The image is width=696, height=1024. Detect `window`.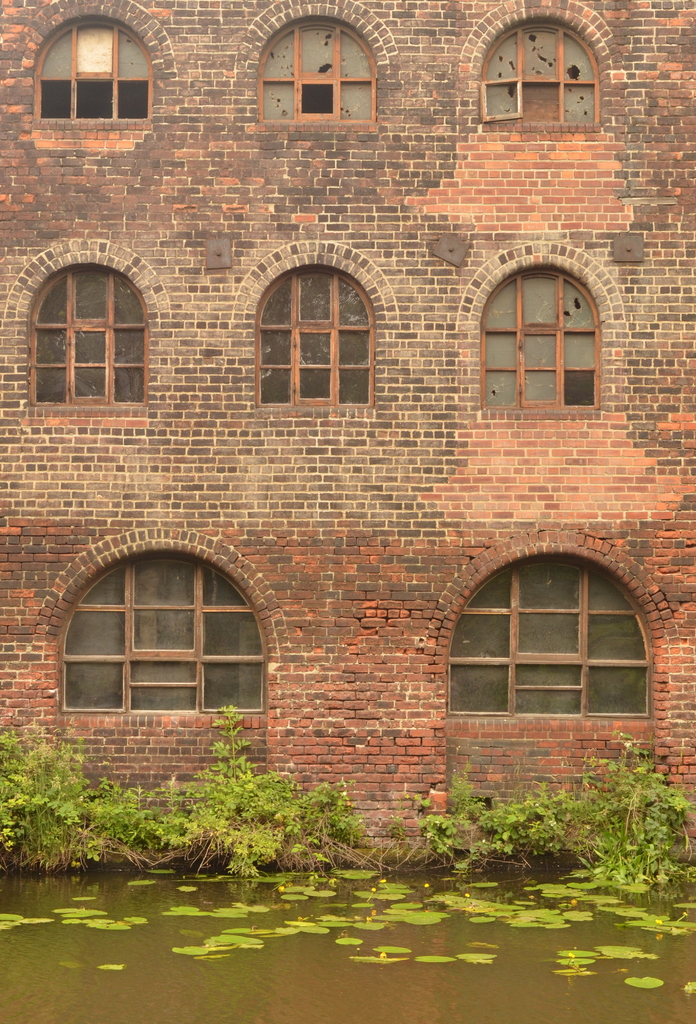
Detection: <bbox>33, 267, 147, 406</bbox>.
